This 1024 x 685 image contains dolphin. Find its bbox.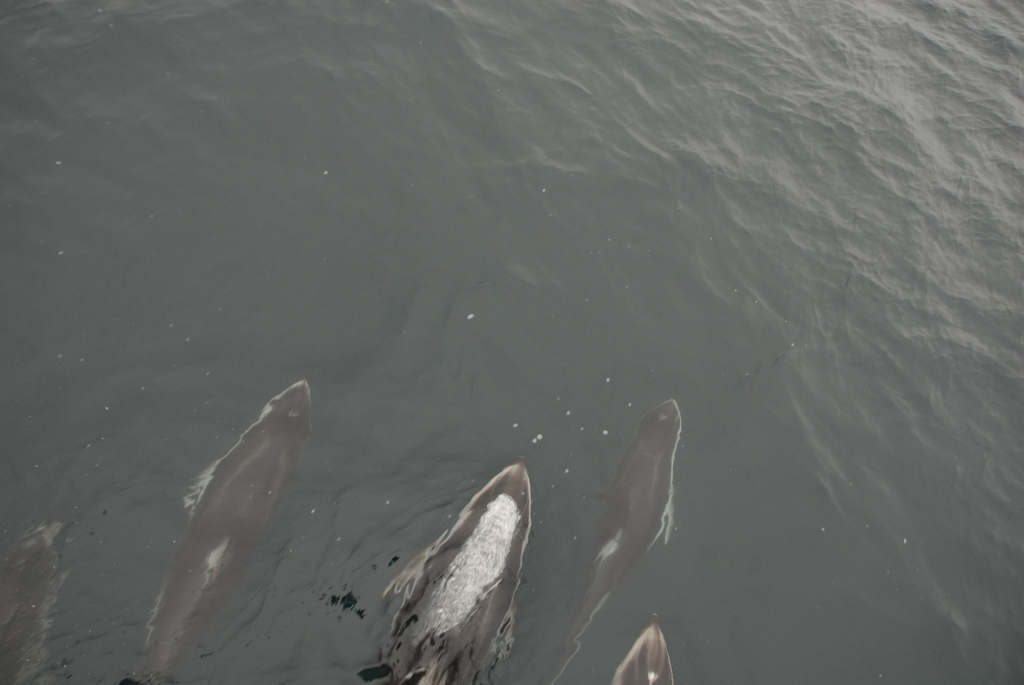
BBox(130, 378, 316, 684).
